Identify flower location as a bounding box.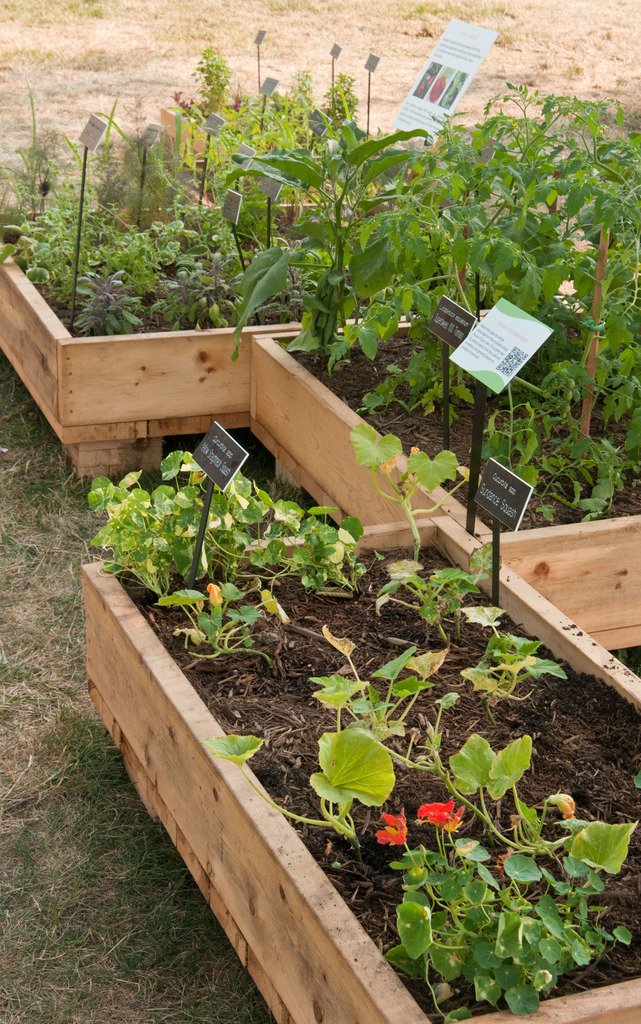
(left=374, top=810, right=409, bottom=851).
